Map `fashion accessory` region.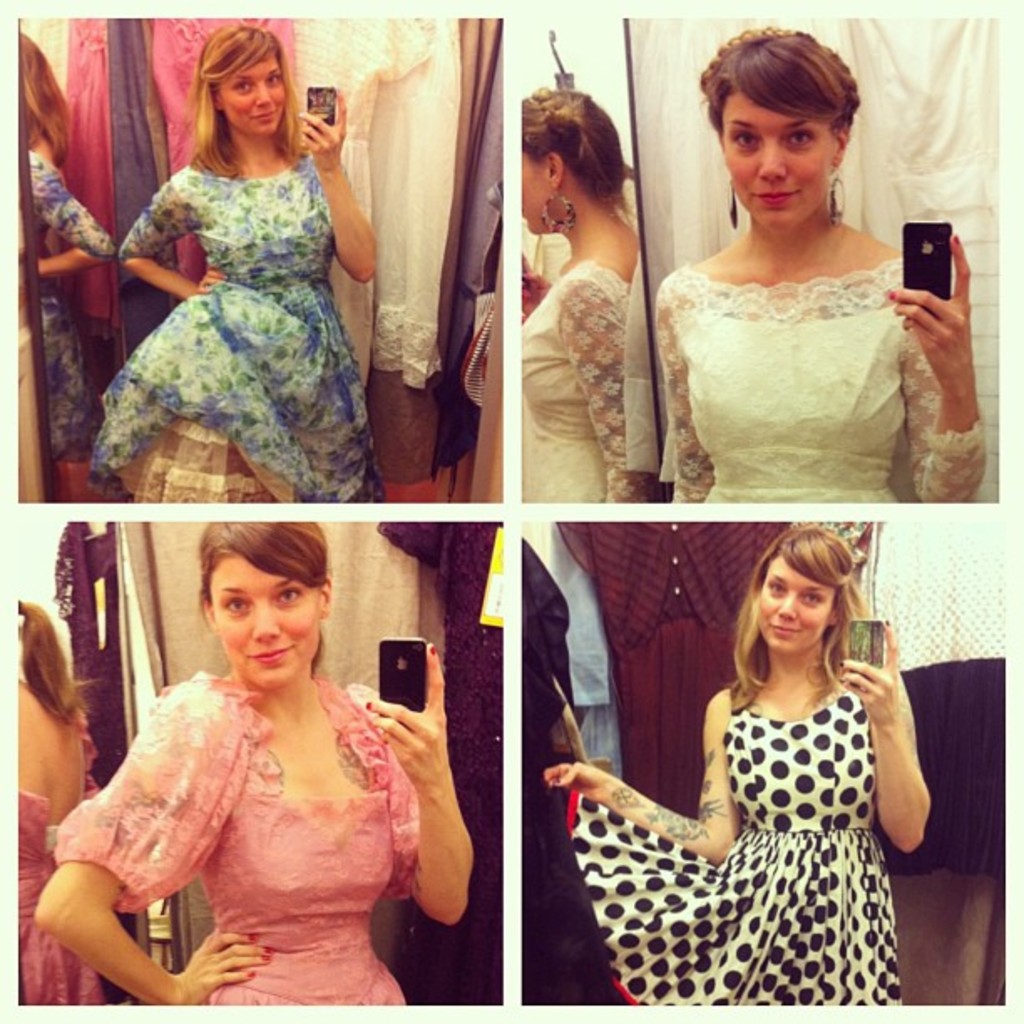
Mapped to [830,174,847,228].
